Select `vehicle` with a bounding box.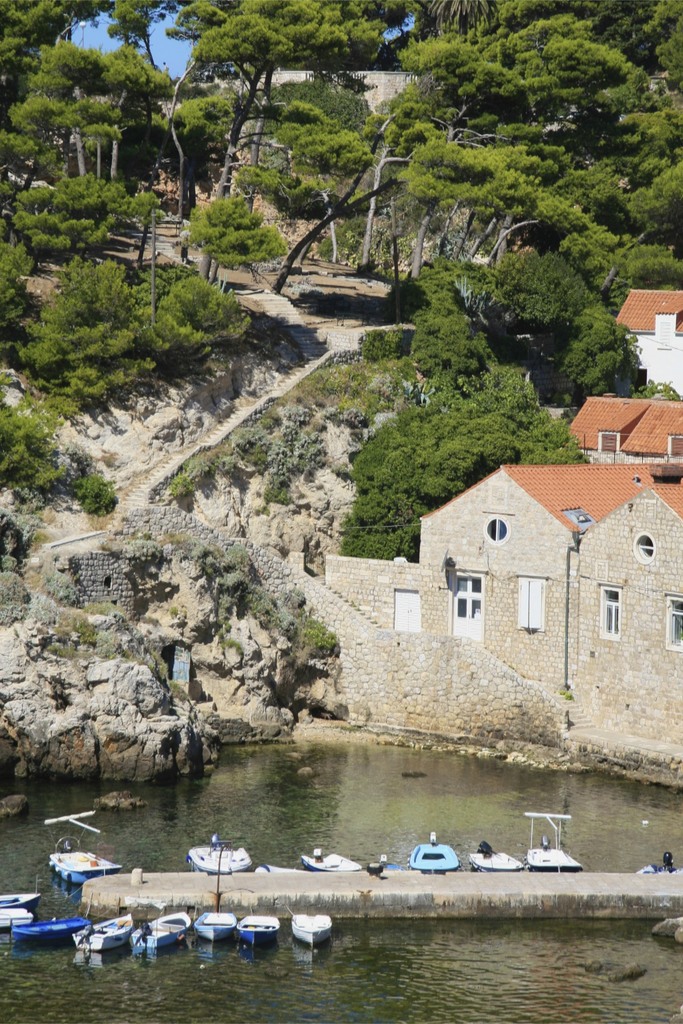
bbox(136, 906, 196, 953).
